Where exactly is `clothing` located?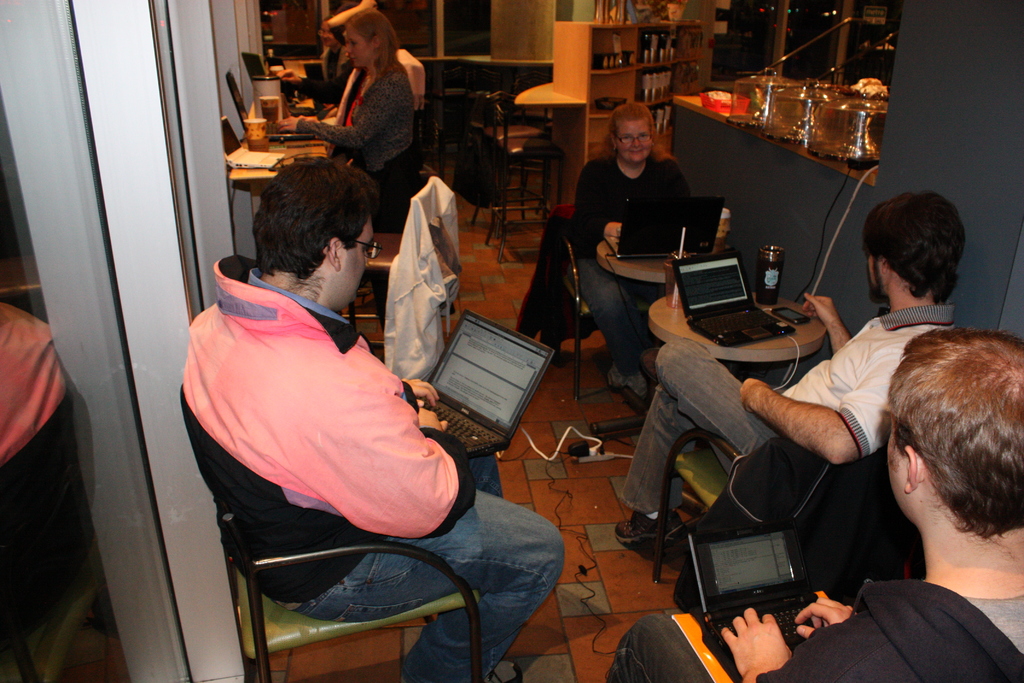
Its bounding box is x1=622, y1=304, x2=957, y2=519.
